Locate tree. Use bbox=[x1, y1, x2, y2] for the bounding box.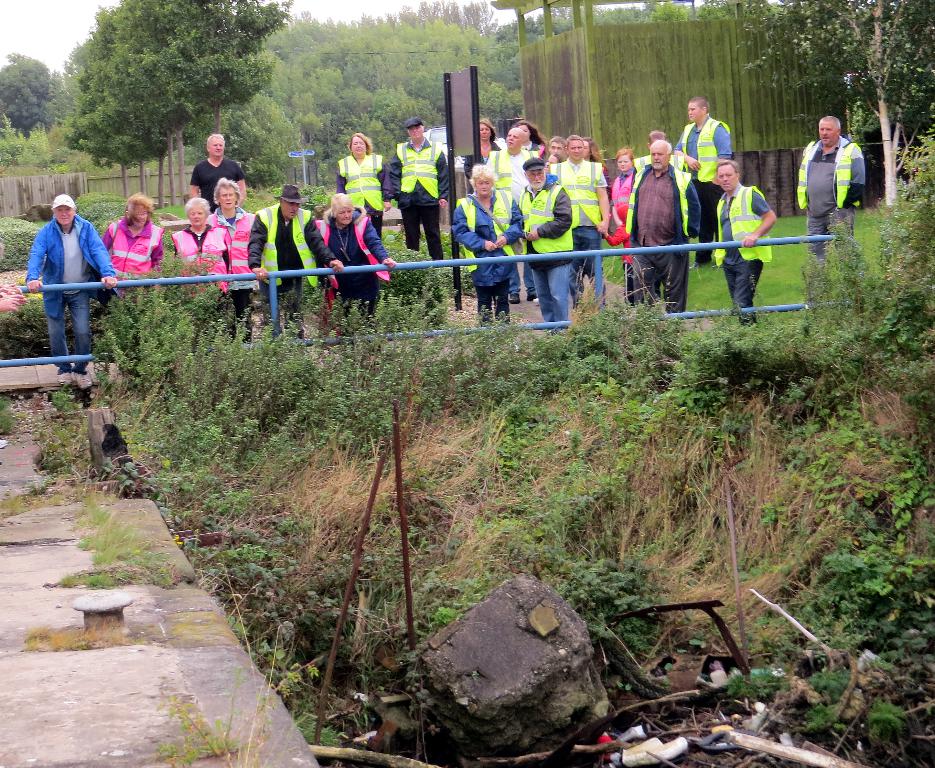
bbox=[697, 0, 934, 218].
